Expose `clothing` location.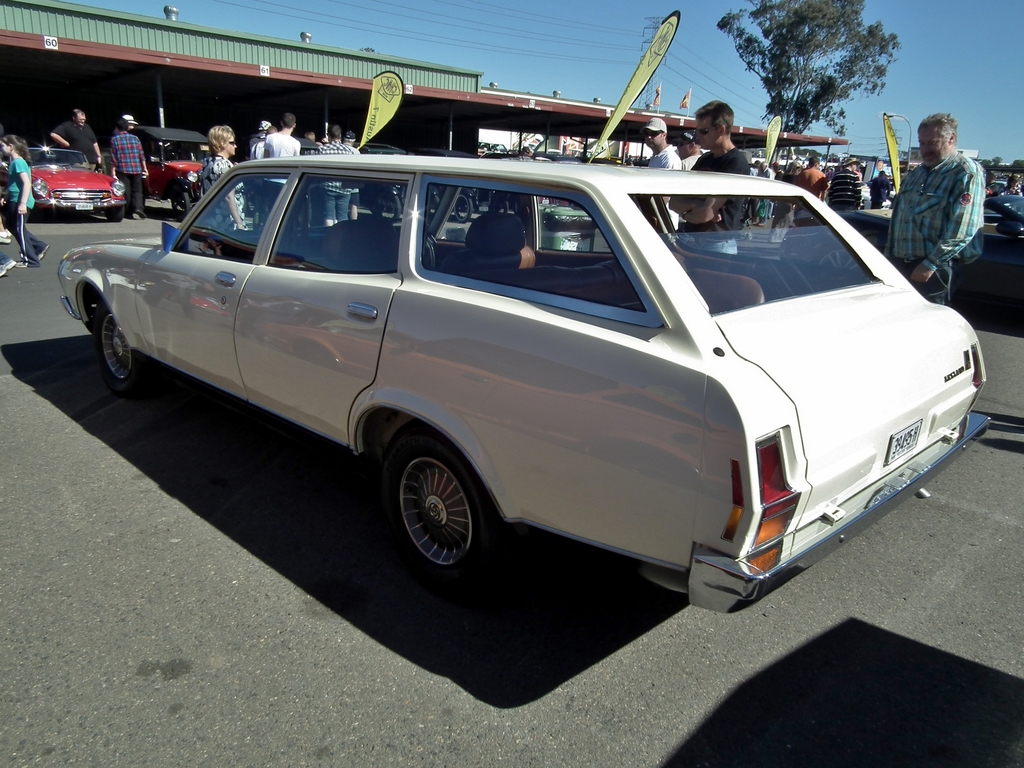
Exposed at {"x1": 893, "y1": 120, "x2": 999, "y2": 284}.
